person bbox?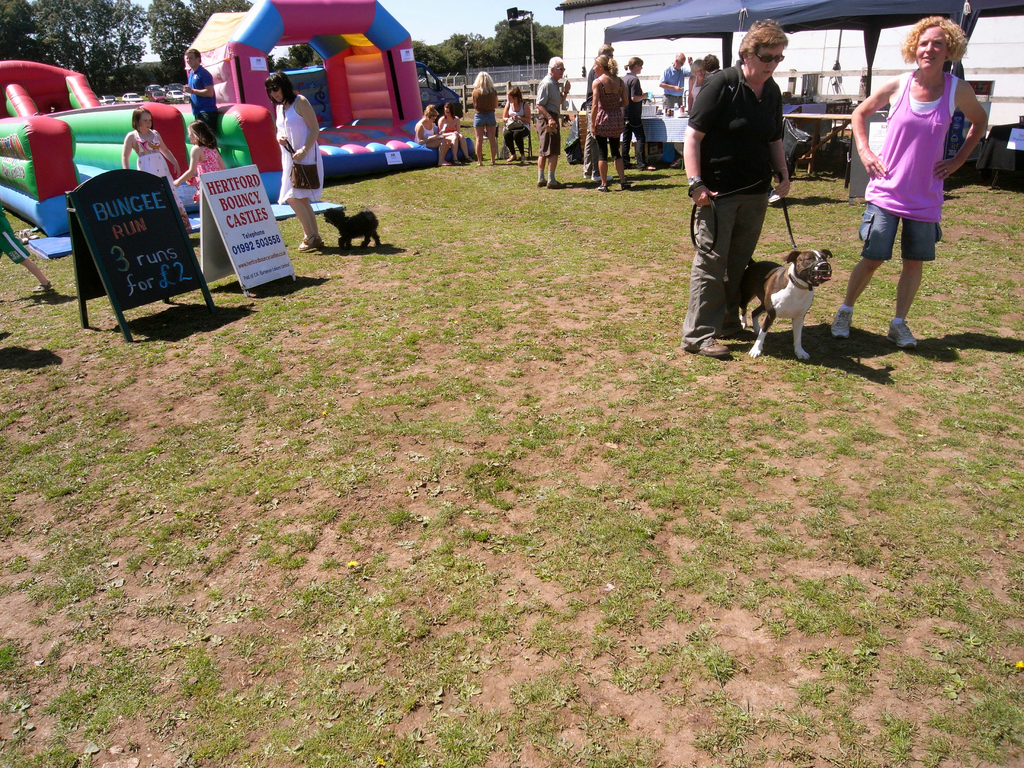
detection(470, 74, 498, 164)
